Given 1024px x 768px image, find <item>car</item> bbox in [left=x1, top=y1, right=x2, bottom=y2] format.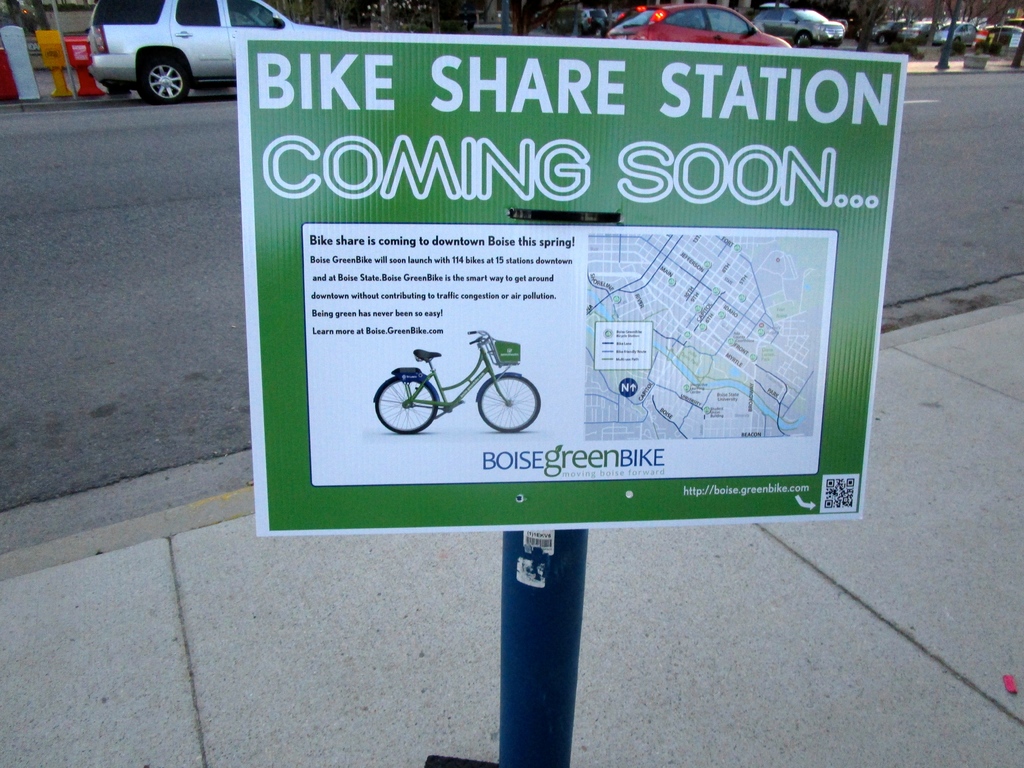
[left=77, top=4, right=268, bottom=93].
